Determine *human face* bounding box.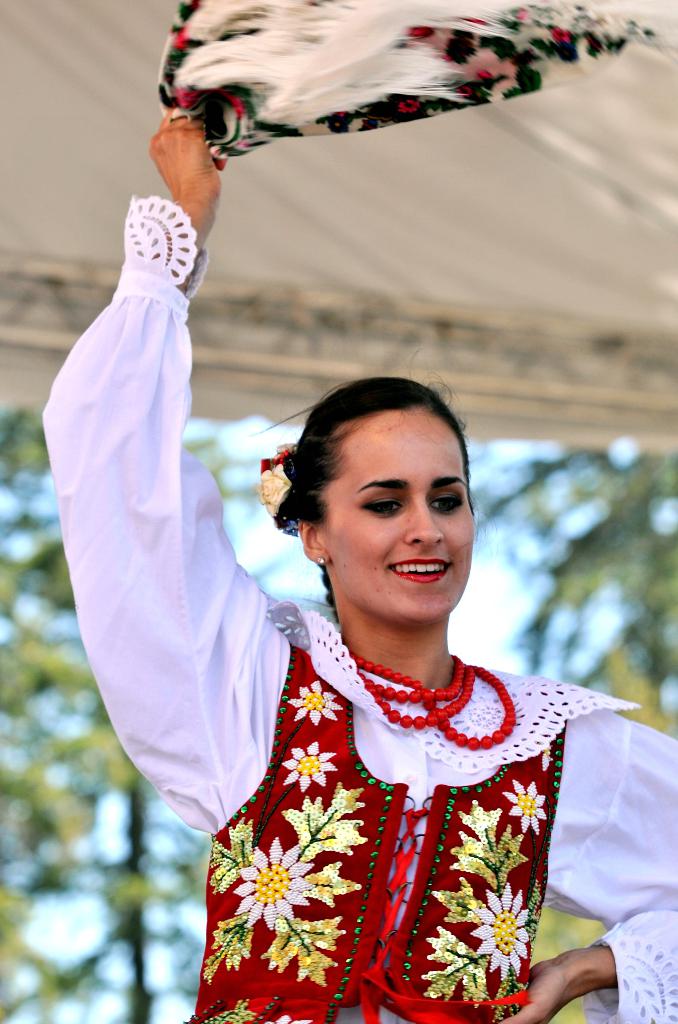
Determined: 324/399/475/623.
